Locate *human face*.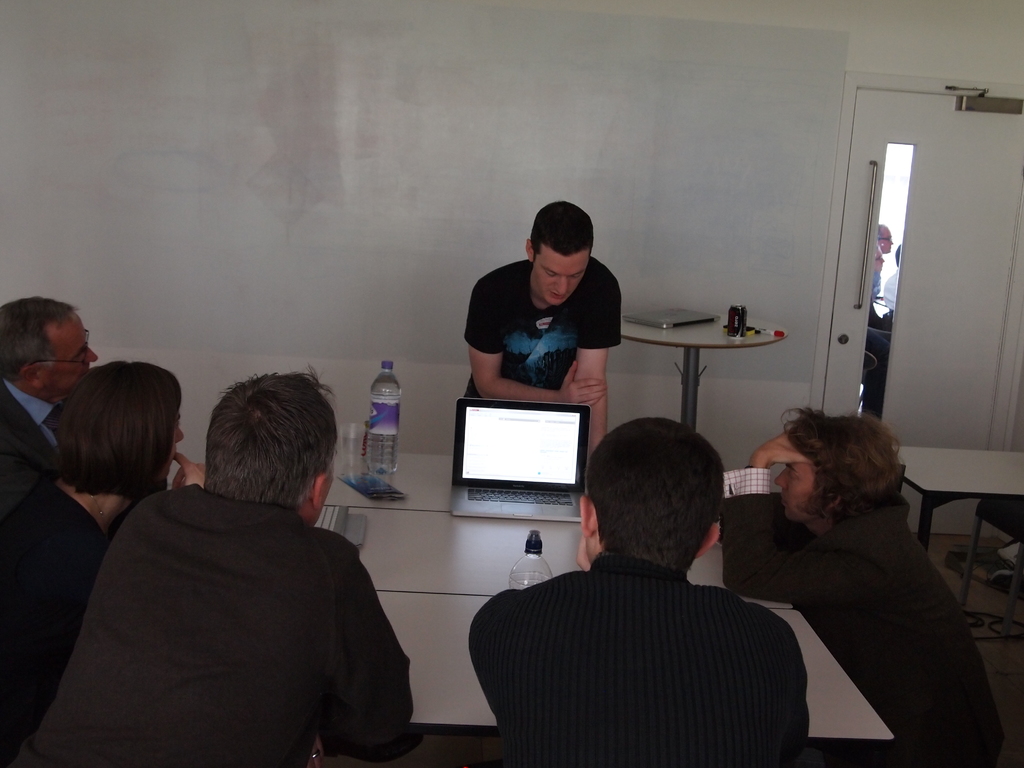
Bounding box: [44, 310, 102, 397].
